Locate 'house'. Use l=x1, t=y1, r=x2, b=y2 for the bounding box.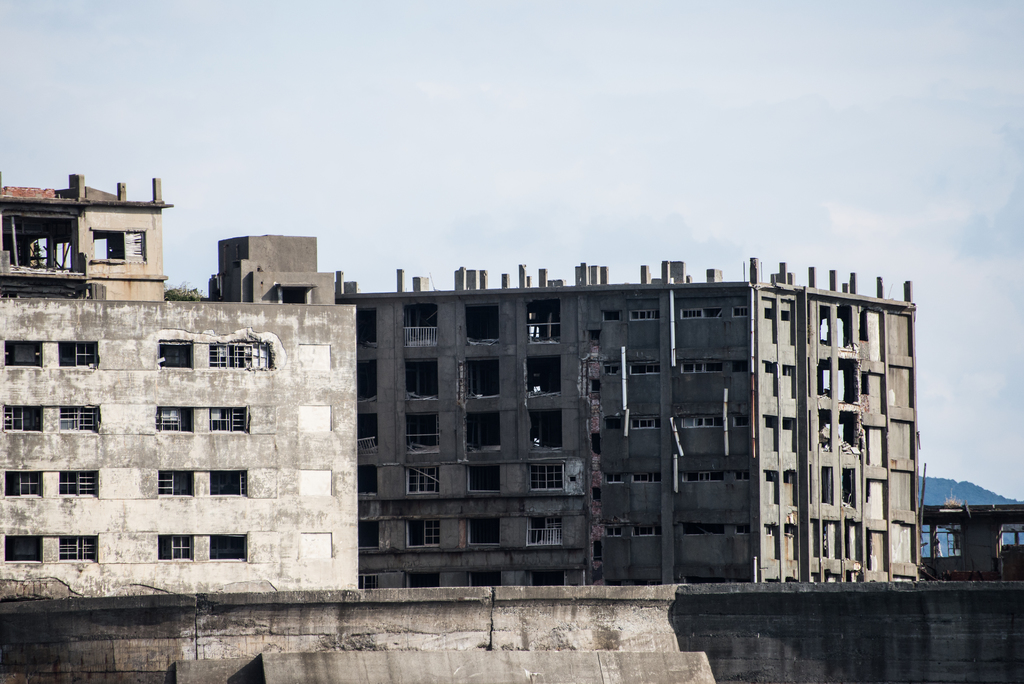
l=925, t=498, r=1023, b=578.
